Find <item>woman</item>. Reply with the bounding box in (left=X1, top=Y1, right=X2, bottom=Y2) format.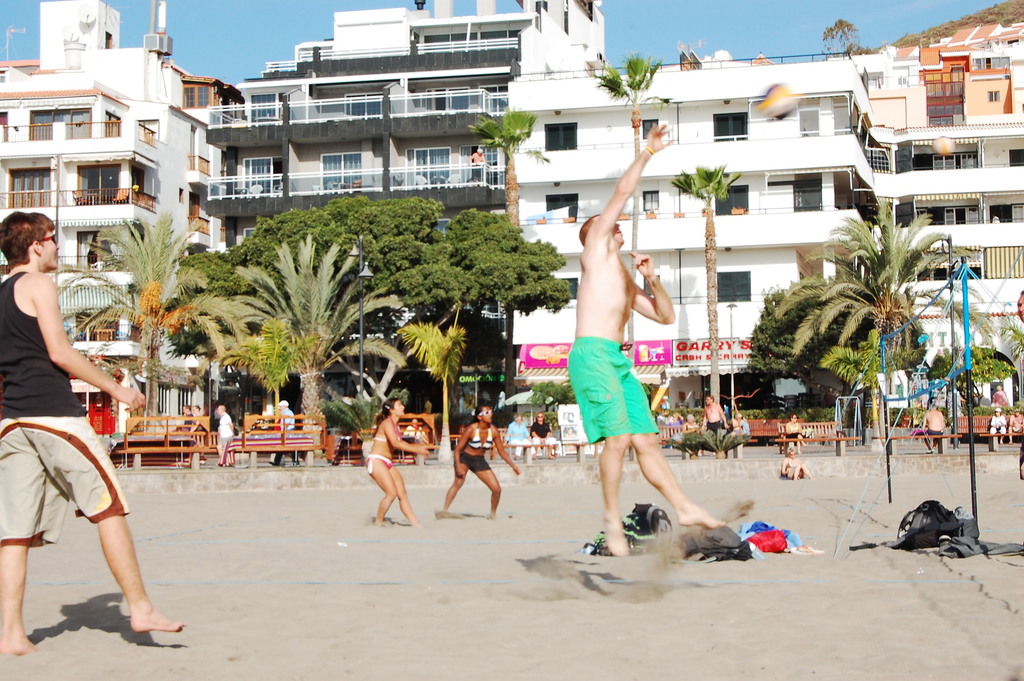
(left=189, top=402, right=202, bottom=443).
